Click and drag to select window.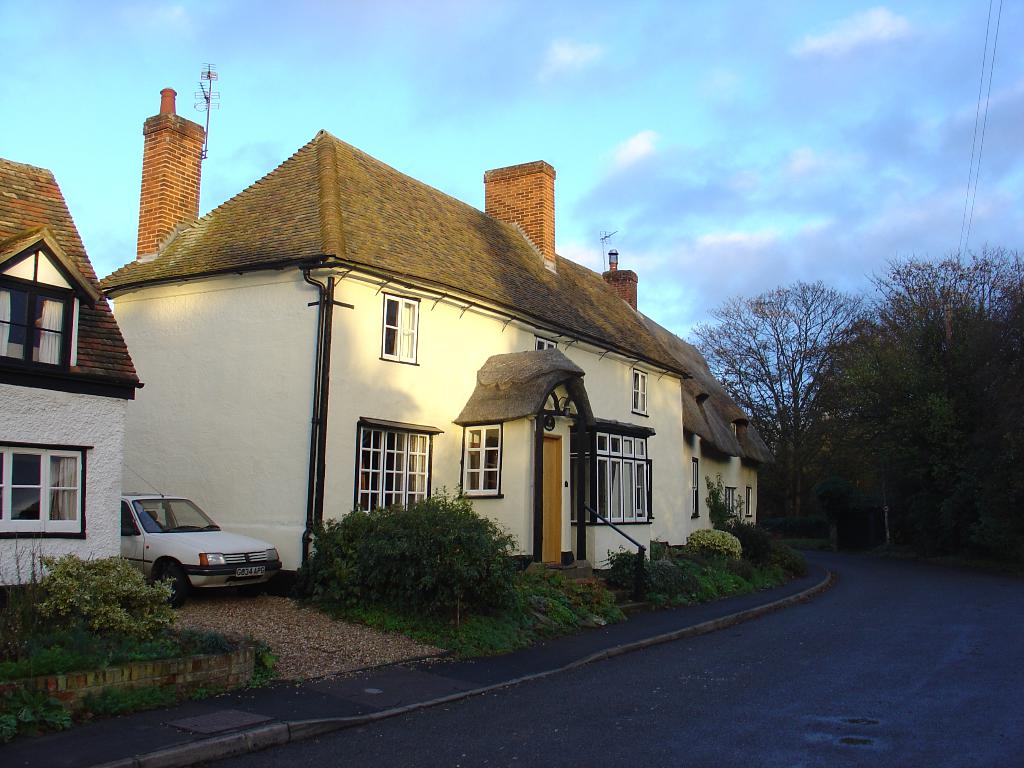
Selection: 383, 293, 422, 368.
